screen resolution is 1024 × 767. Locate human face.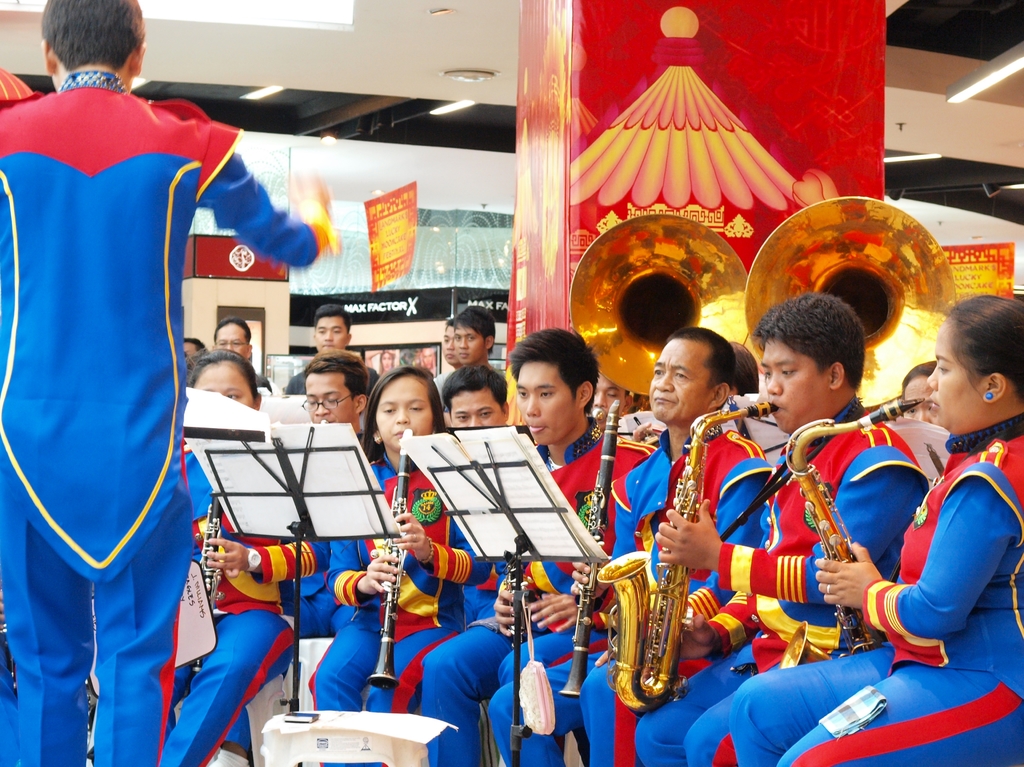
<bbox>900, 373, 931, 420</bbox>.
